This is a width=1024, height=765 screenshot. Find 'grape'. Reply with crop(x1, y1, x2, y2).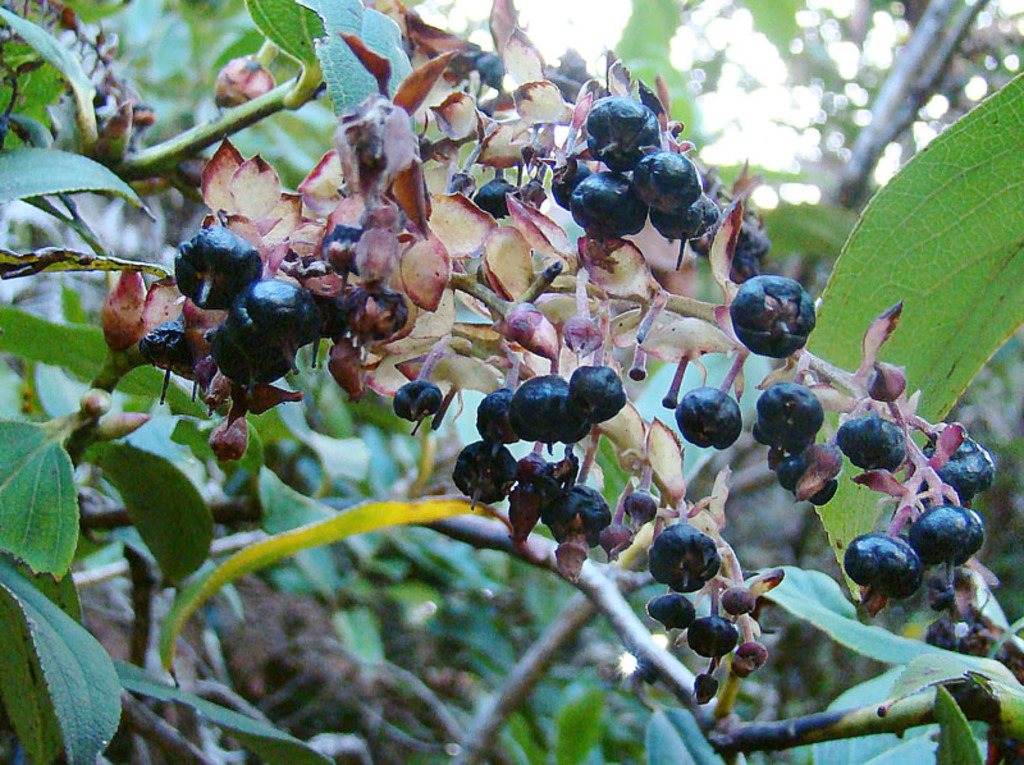
crop(844, 535, 922, 596).
